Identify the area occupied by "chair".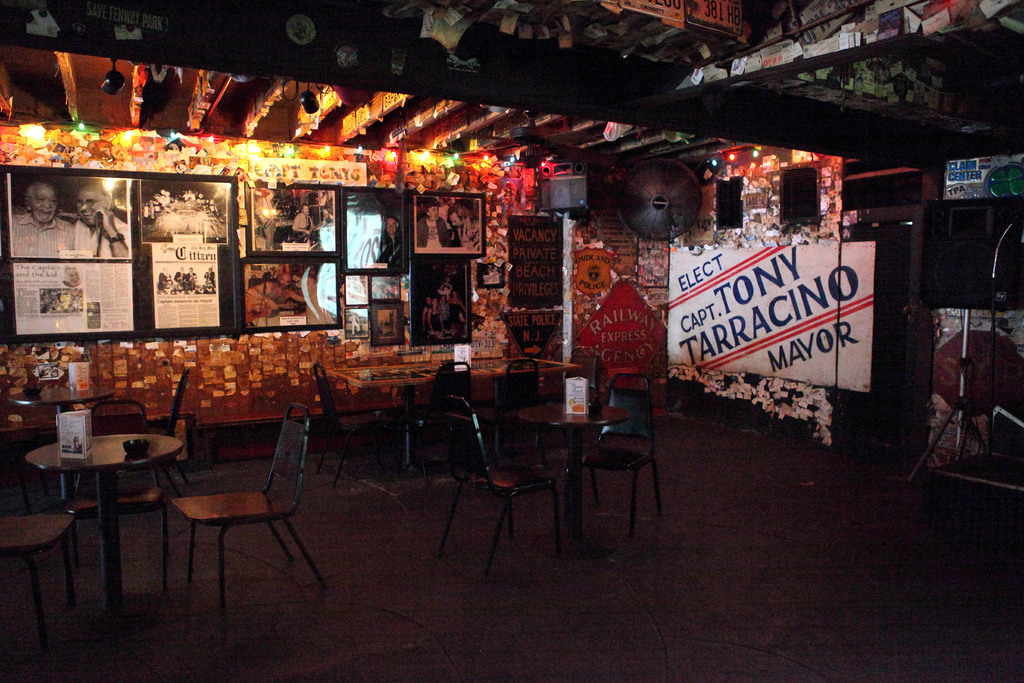
Area: l=136, t=400, r=314, b=607.
